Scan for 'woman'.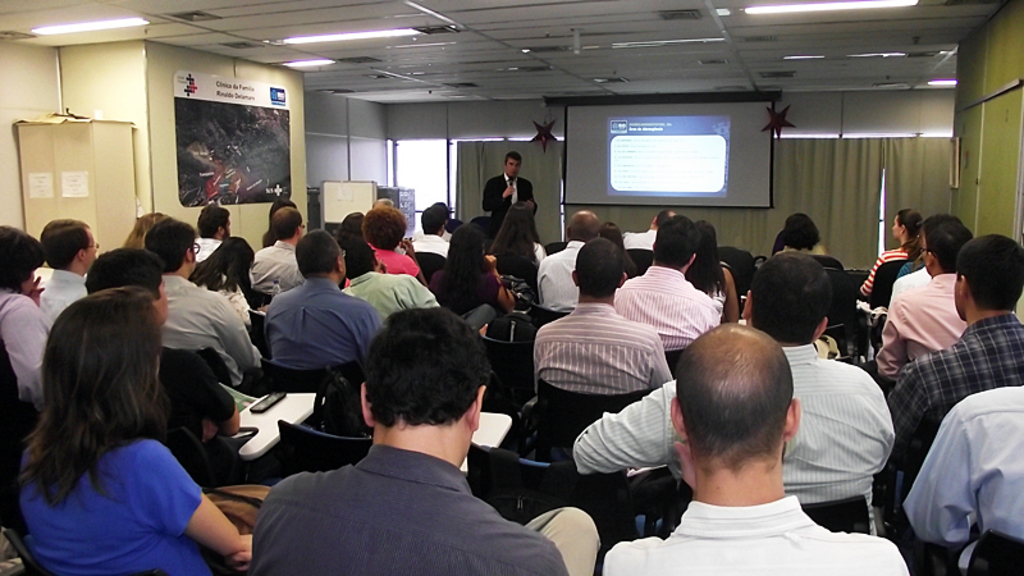
Scan result: (x1=0, y1=219, x2=63, y2=419).
